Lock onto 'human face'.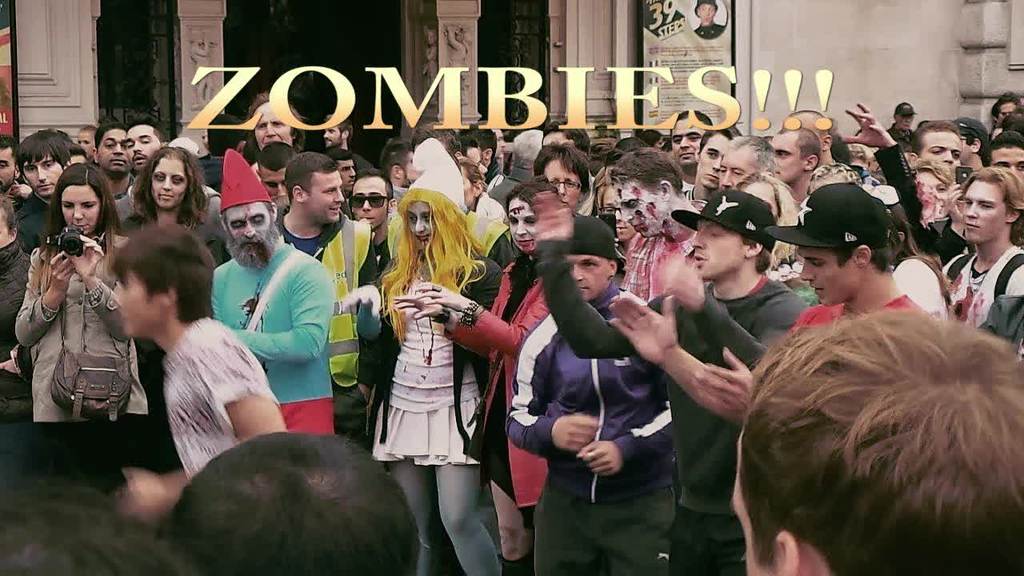
Locked: [62, 185, 102, 232].
